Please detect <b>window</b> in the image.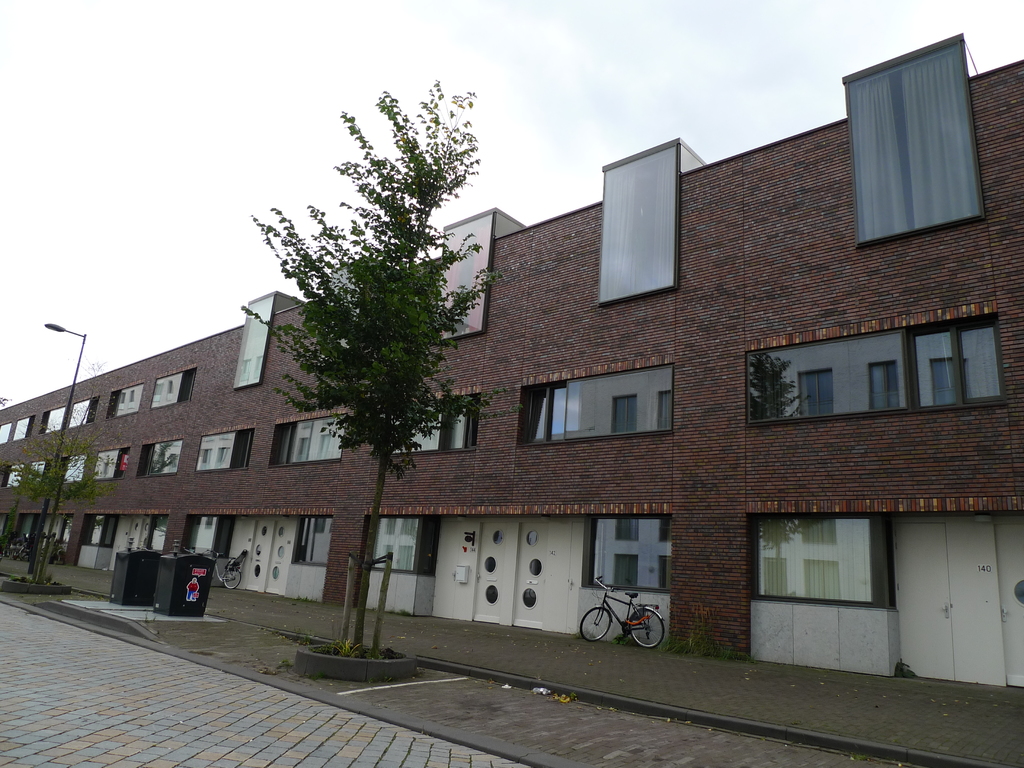
bbox=(196, 430, 242, 471).
